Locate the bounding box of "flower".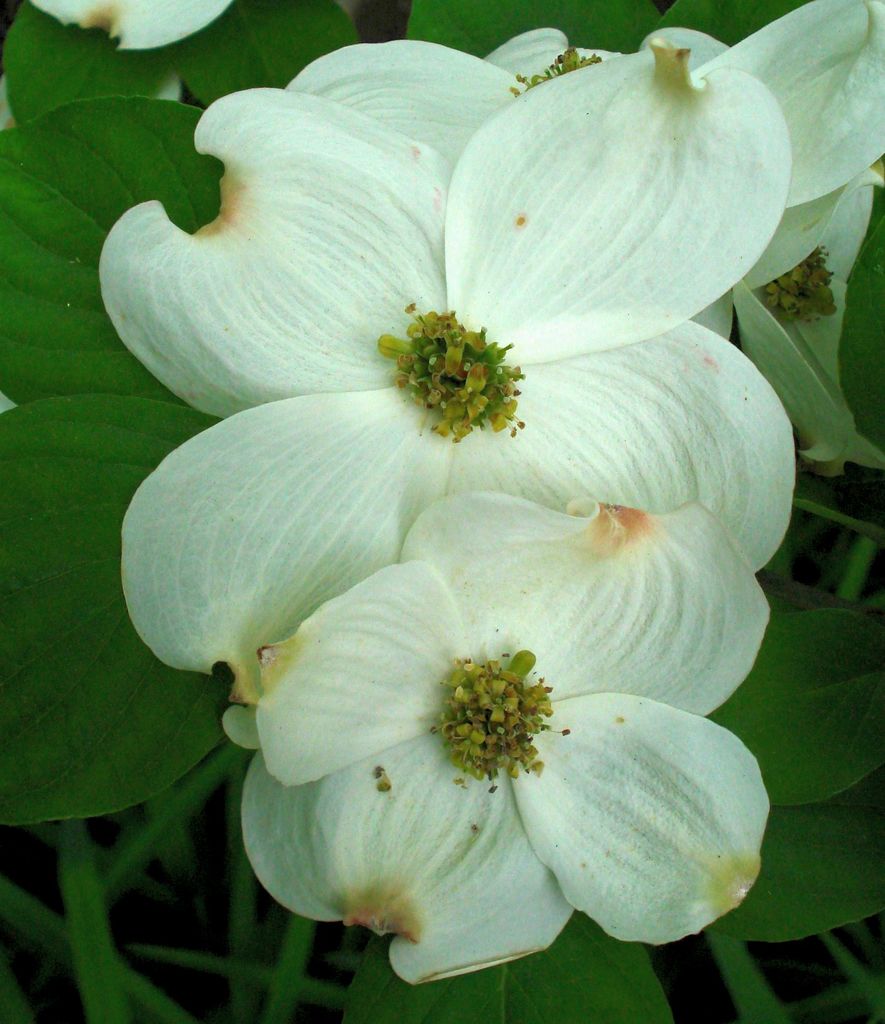
Bounding box: region(207, 572, 752, 982).
